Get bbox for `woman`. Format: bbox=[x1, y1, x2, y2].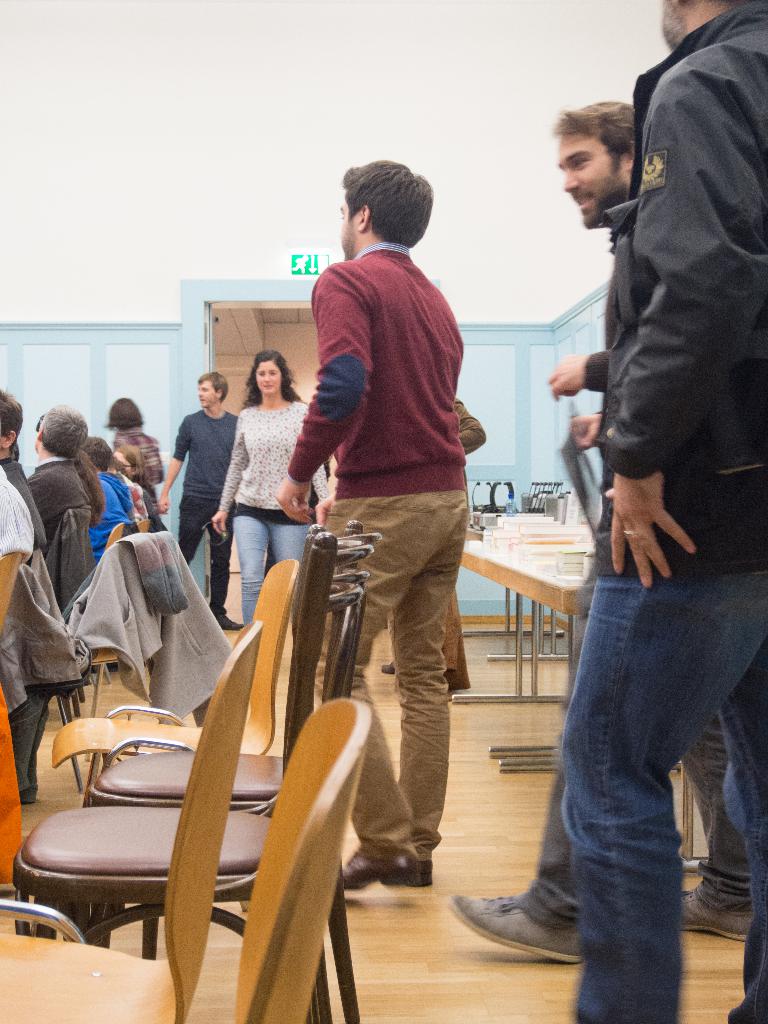
bbox=[96, 395, 170, 524].
